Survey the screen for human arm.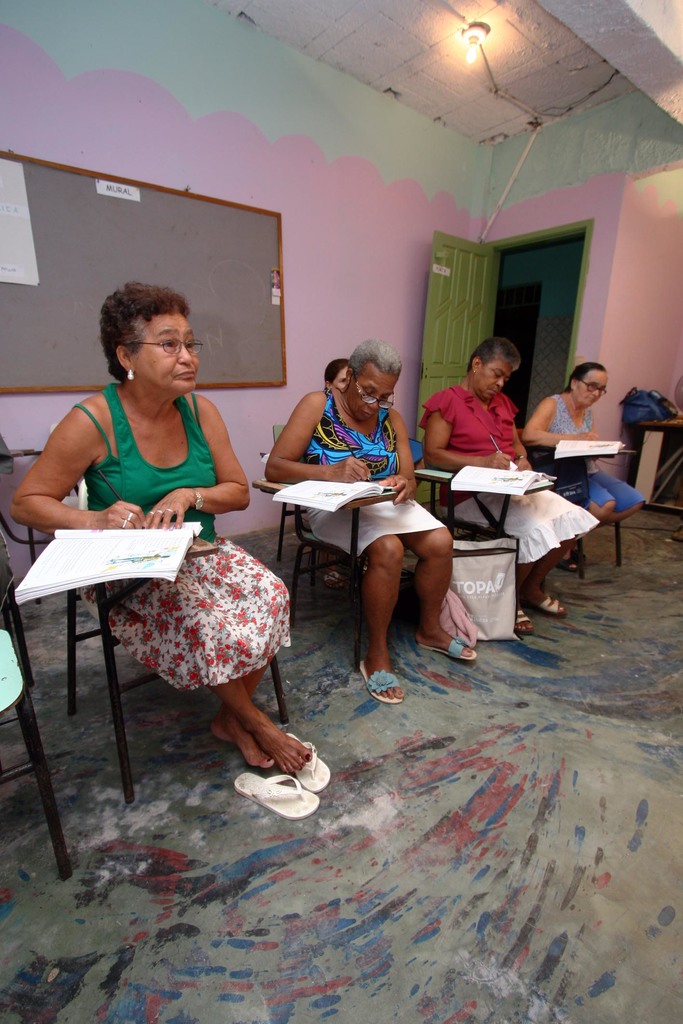
Survey found: 434,389,513,475.
